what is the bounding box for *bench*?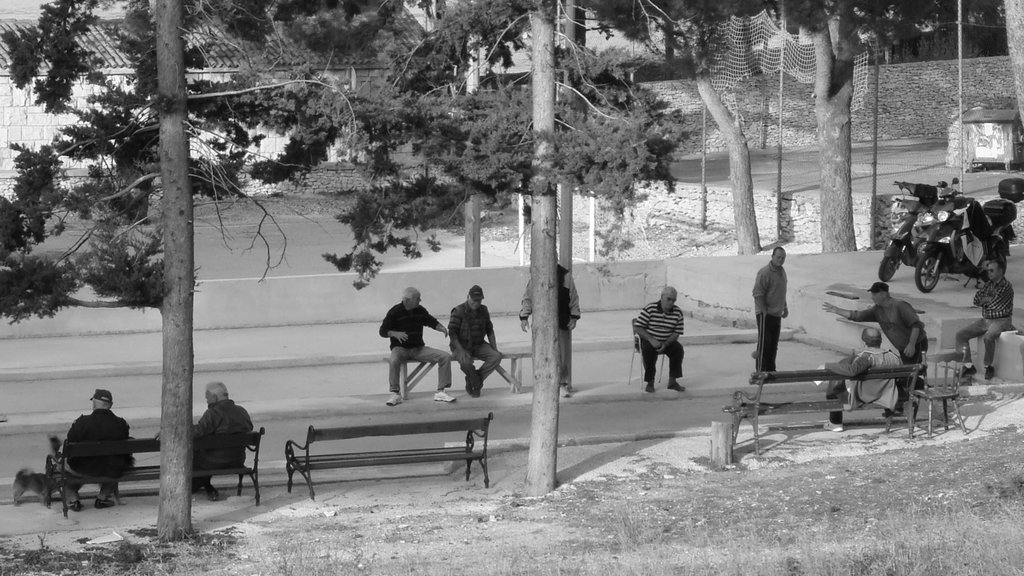
386/356/532/399.
